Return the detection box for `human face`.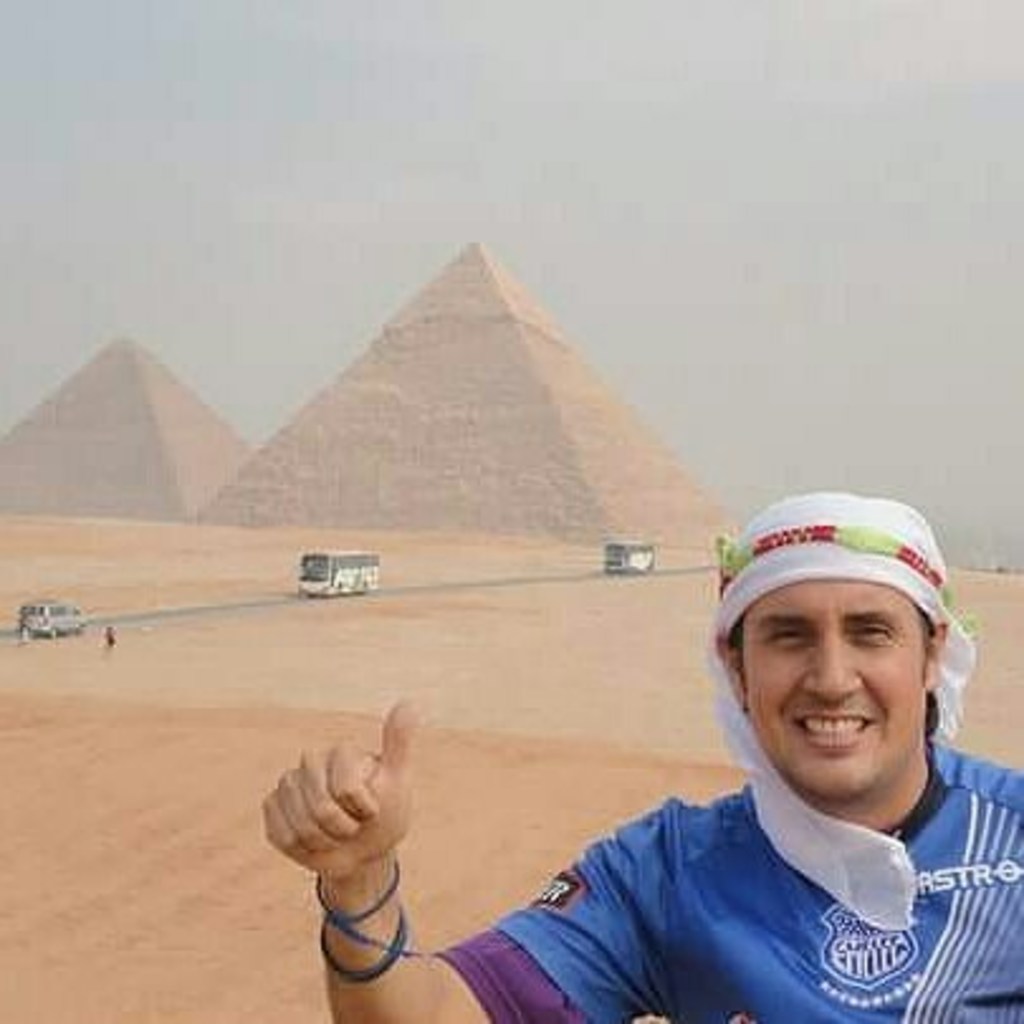
l=741, t=579, r=930, b=802.
